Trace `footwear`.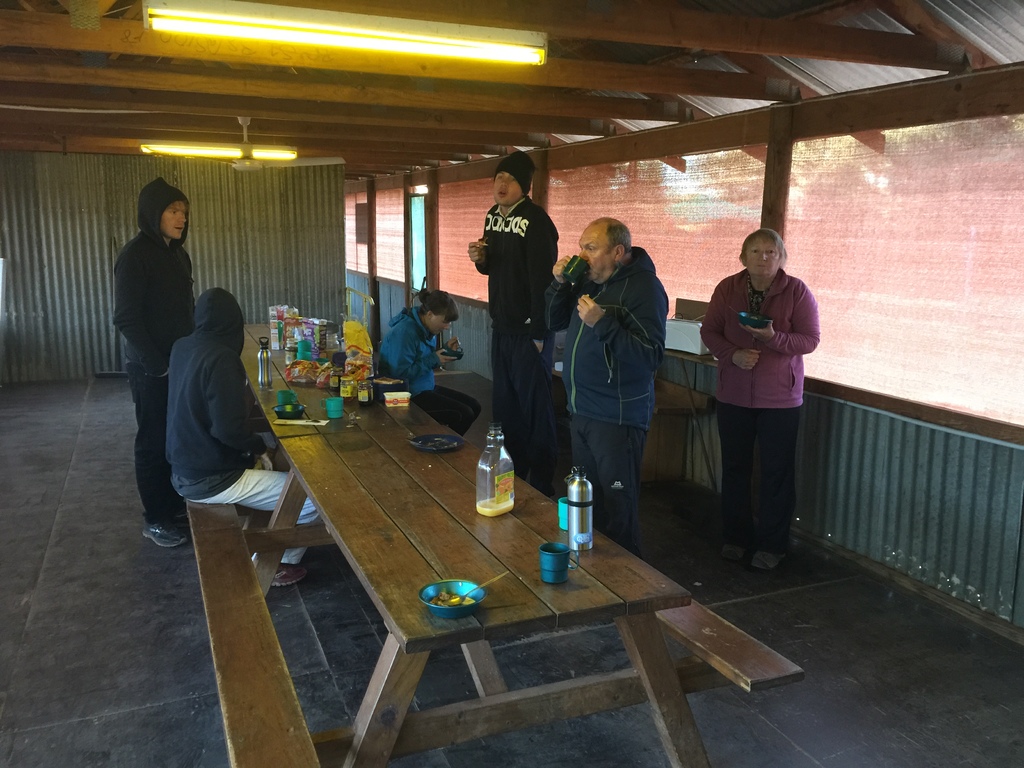
Traced to x1=144 y1=513 x2=191 y2=545.
